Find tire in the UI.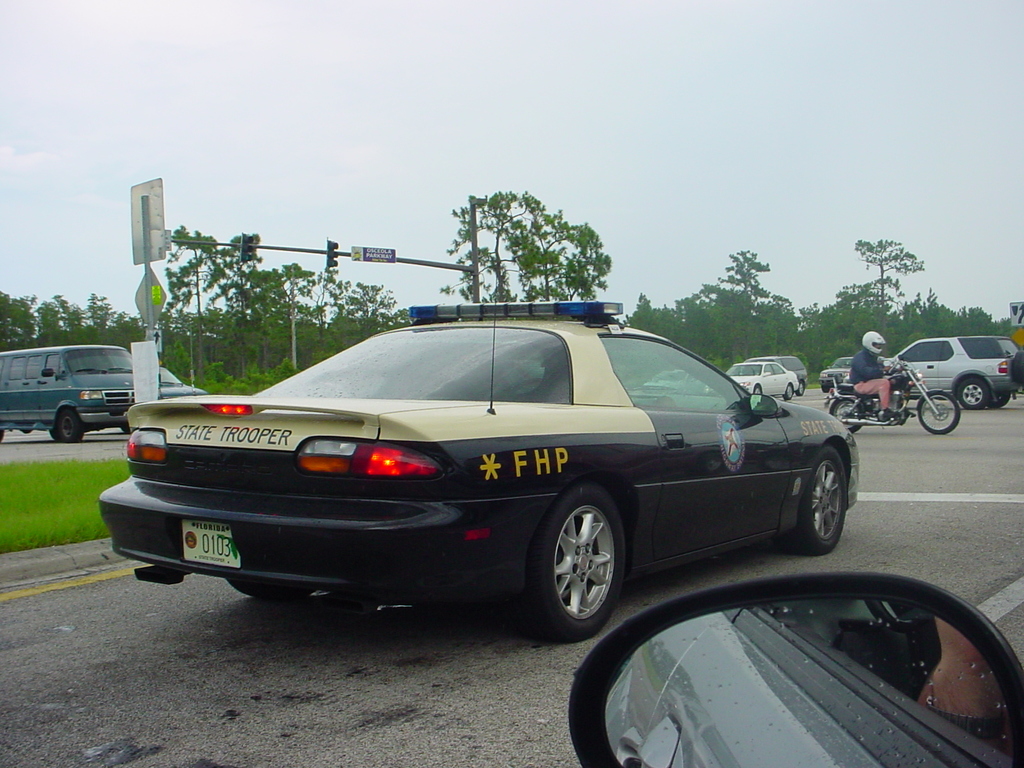
UI element at <box>120,420,132,436</box>.
